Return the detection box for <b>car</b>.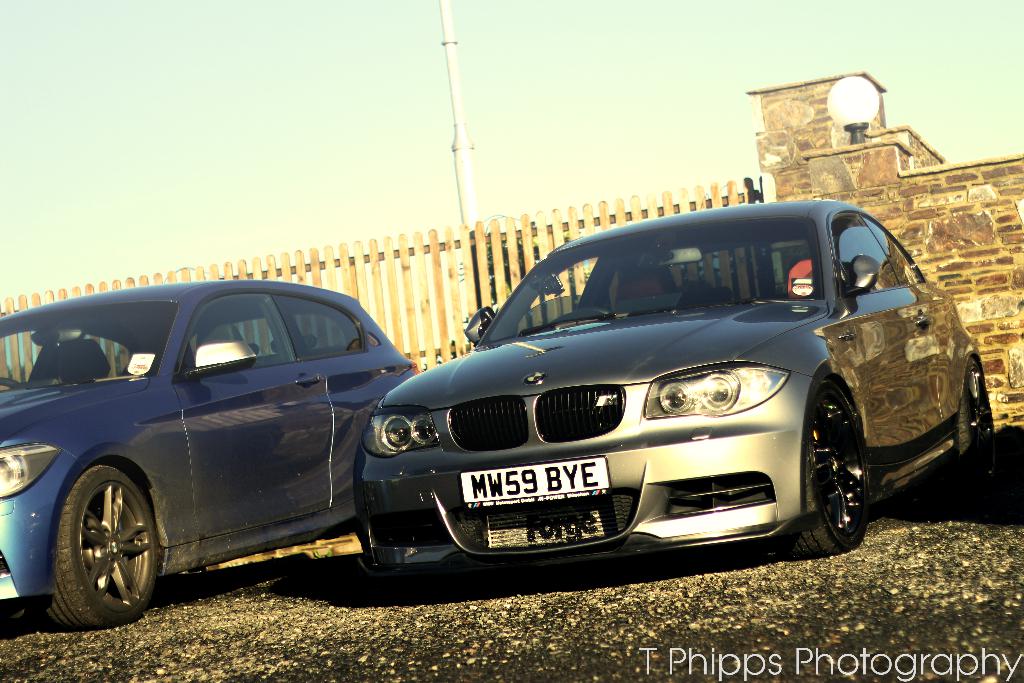
Rect(0, 277, 420, 633).
